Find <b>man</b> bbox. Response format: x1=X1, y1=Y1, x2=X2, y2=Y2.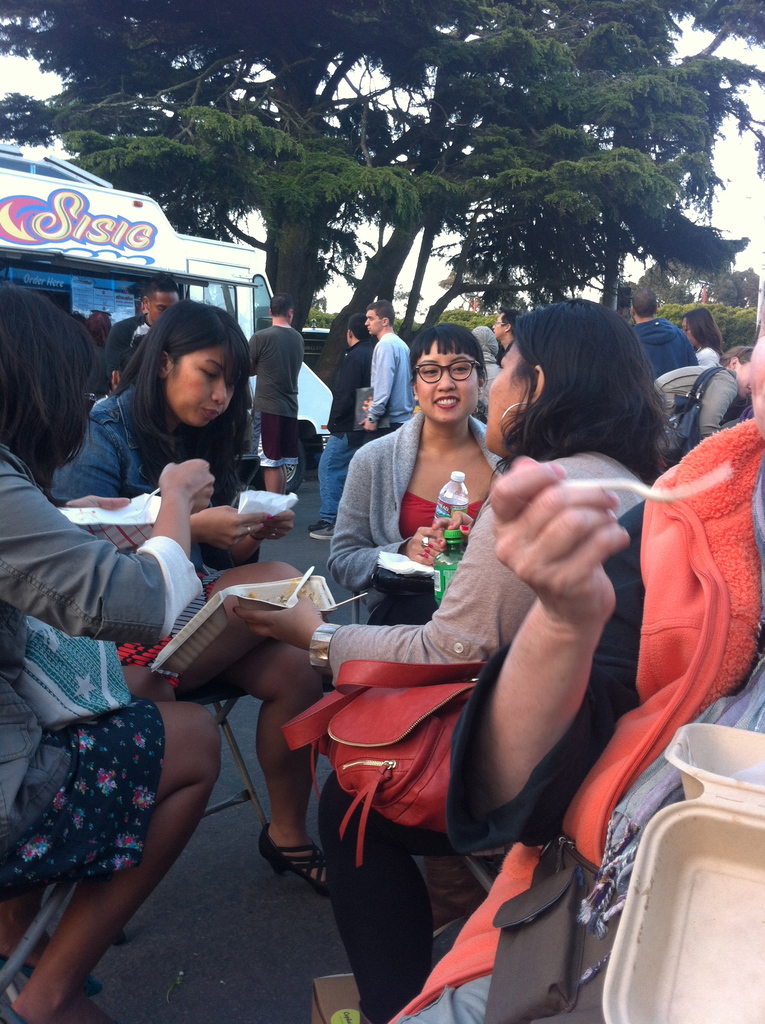
x1=490, y1=305, x2=521, y2=358.
